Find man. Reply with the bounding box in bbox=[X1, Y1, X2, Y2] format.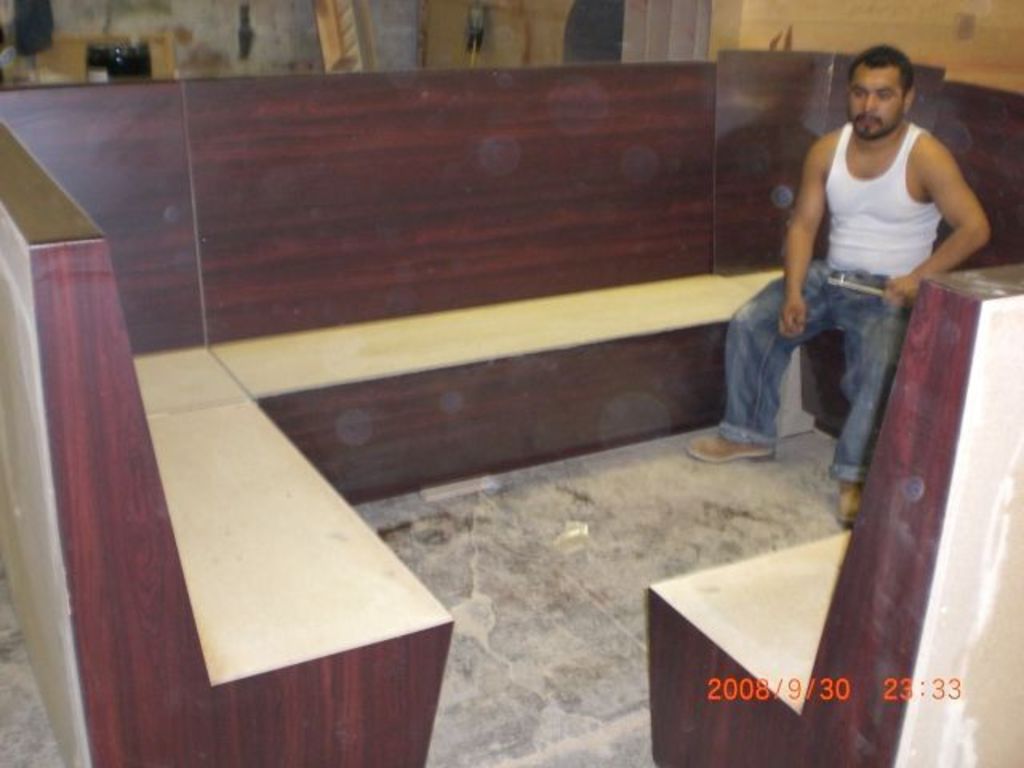
bbox=[746, 34, 994, 478].
